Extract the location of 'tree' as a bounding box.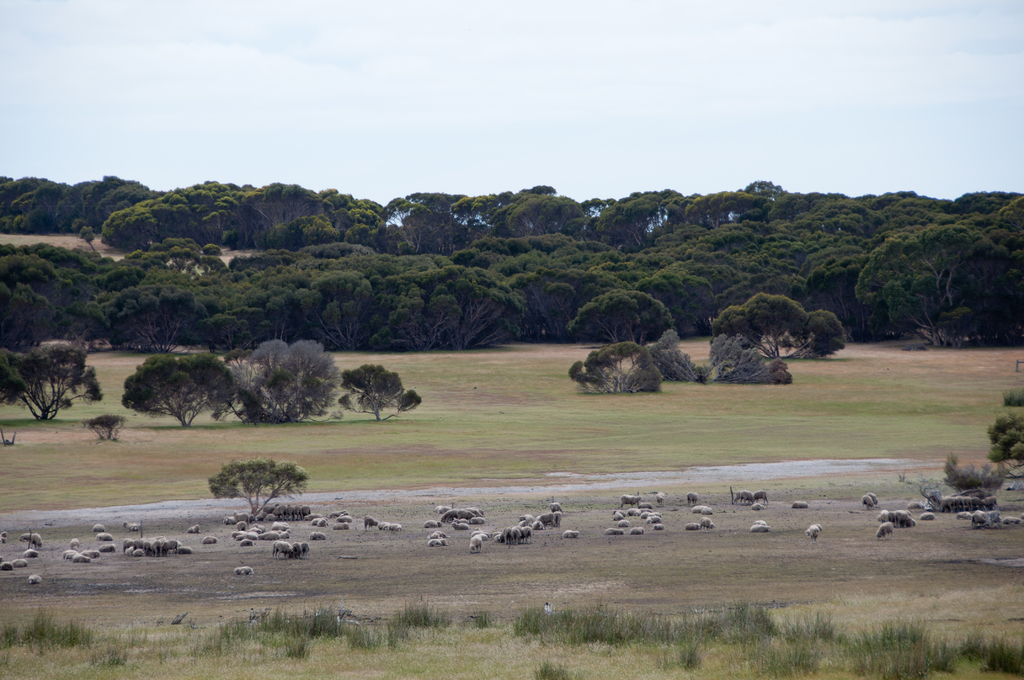
570:288:678:363.
